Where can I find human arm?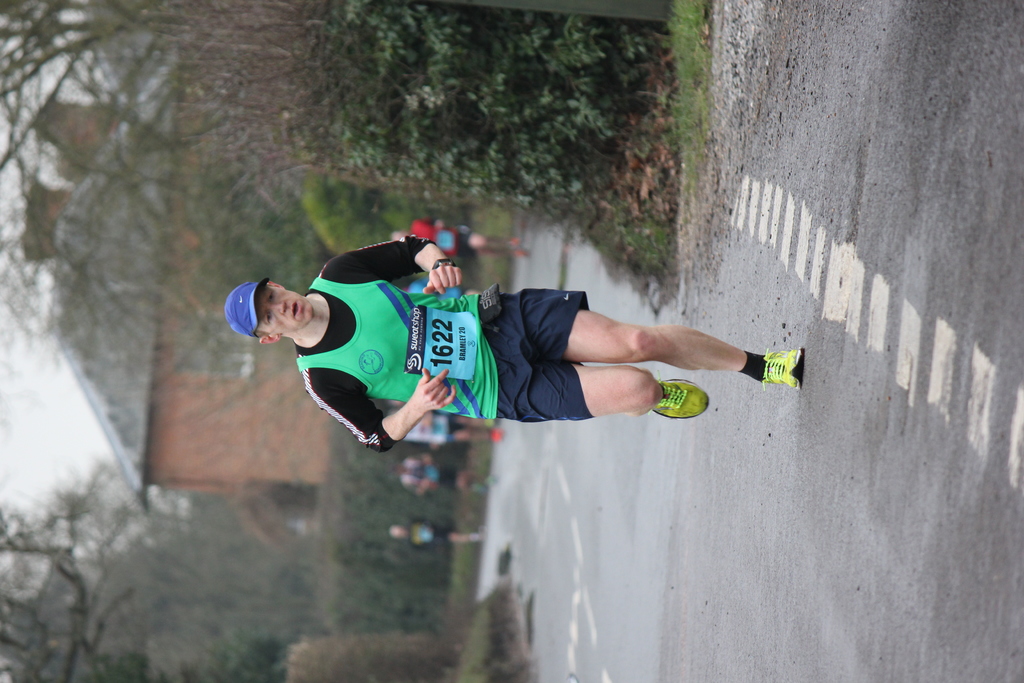
You can find it at (x1=325, y1=235, x2=461, y2=293).
